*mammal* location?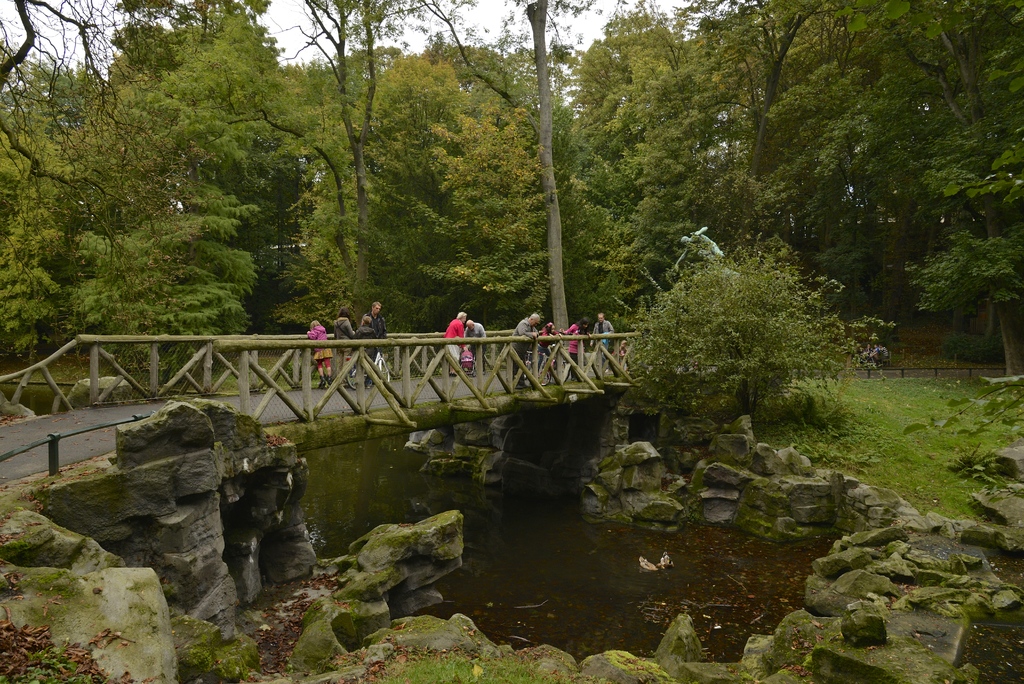
box(591, 310, 614, 348)
